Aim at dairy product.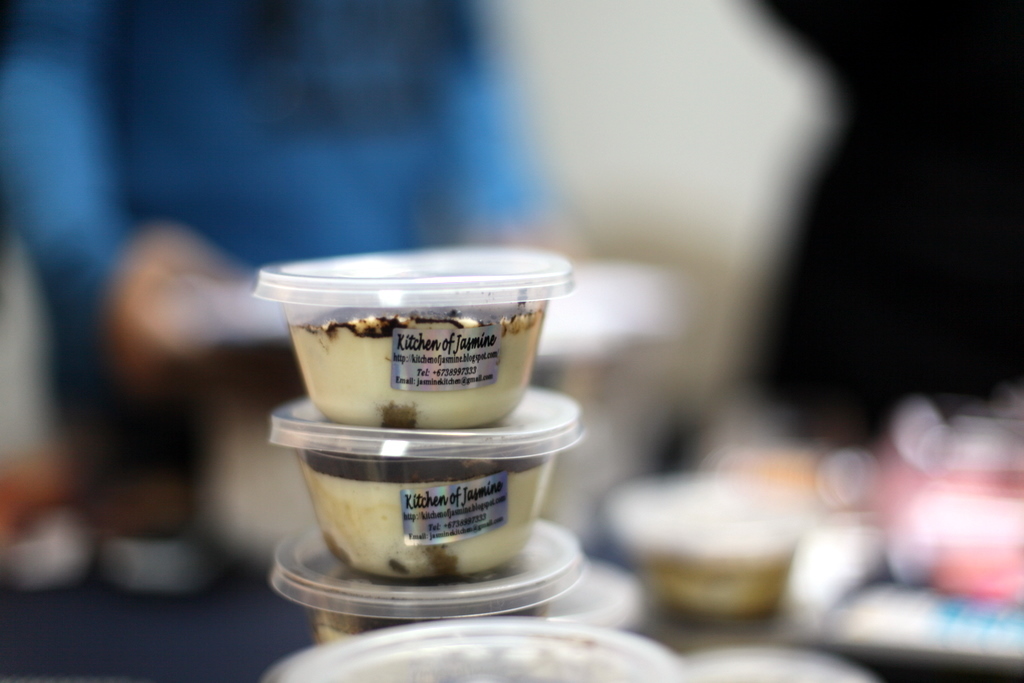
Aimed at box(305, 427, 571, 568).
